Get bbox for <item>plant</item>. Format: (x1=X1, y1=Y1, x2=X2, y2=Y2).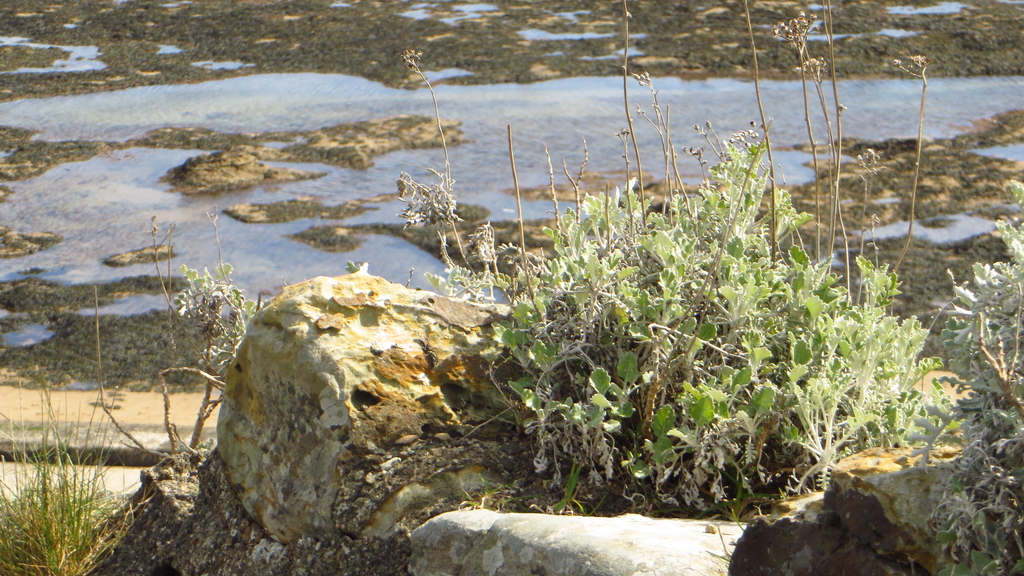
(x1=929, y1=179, x2=1023, y2=575).
